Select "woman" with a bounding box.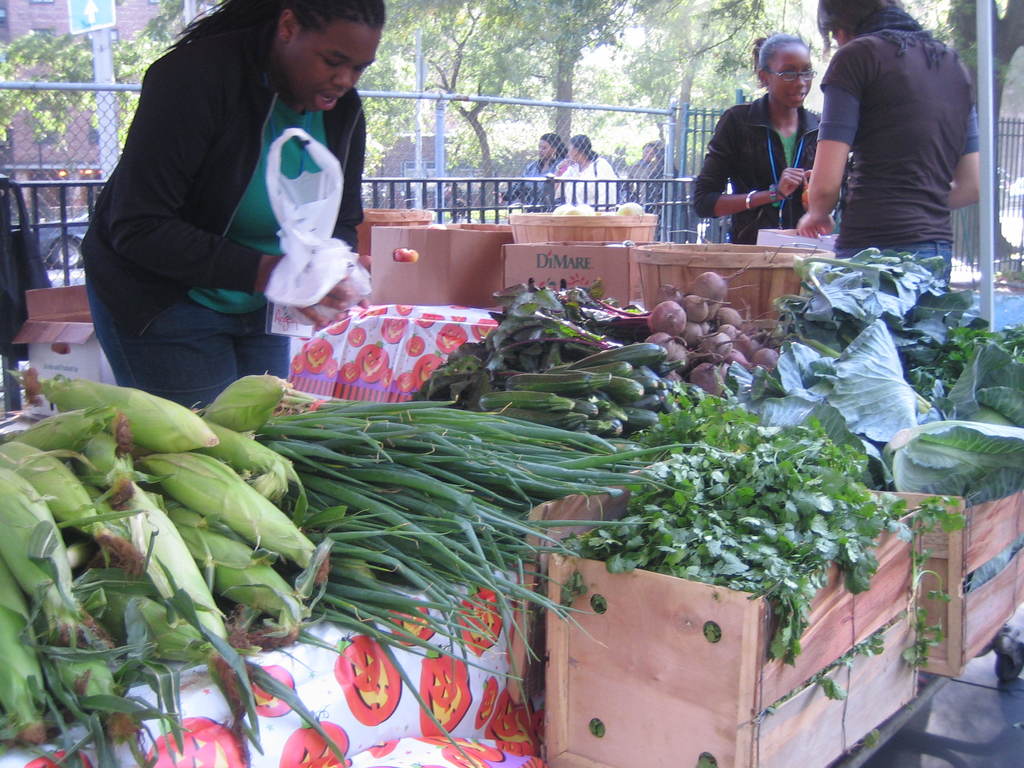
box=[88, 0, 399, 404].
